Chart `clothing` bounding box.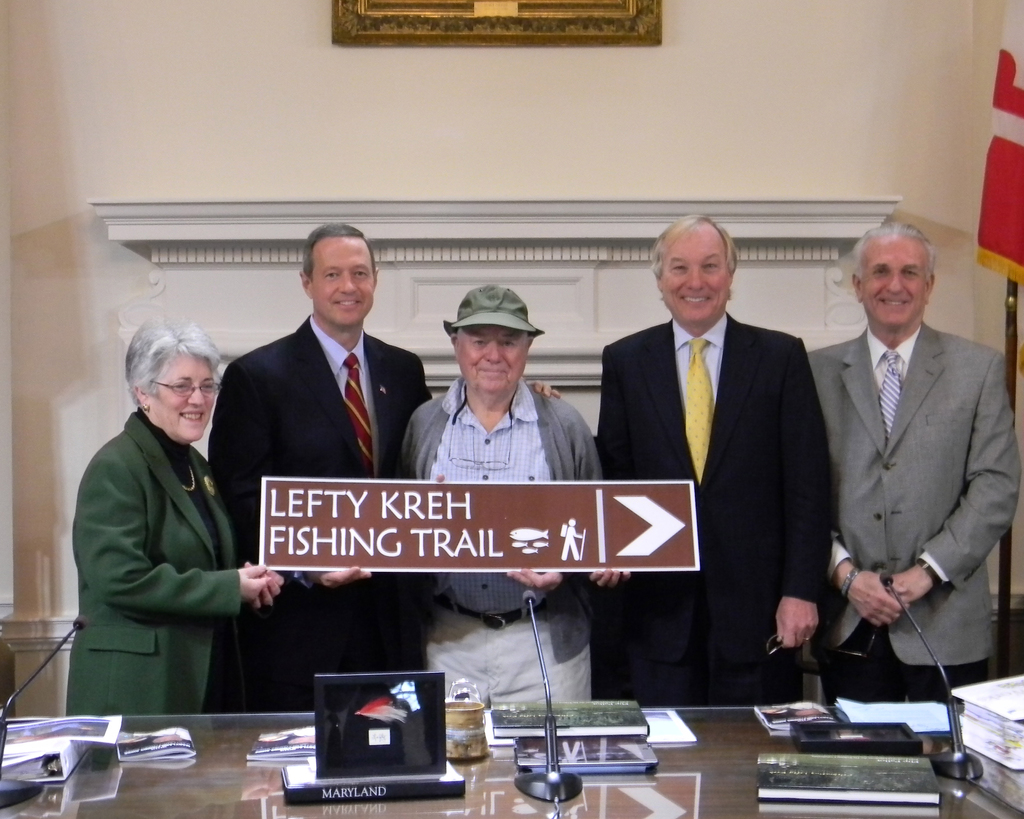
Charted: pyautogui.locateOnScreen(596, 310, 840, 708).
